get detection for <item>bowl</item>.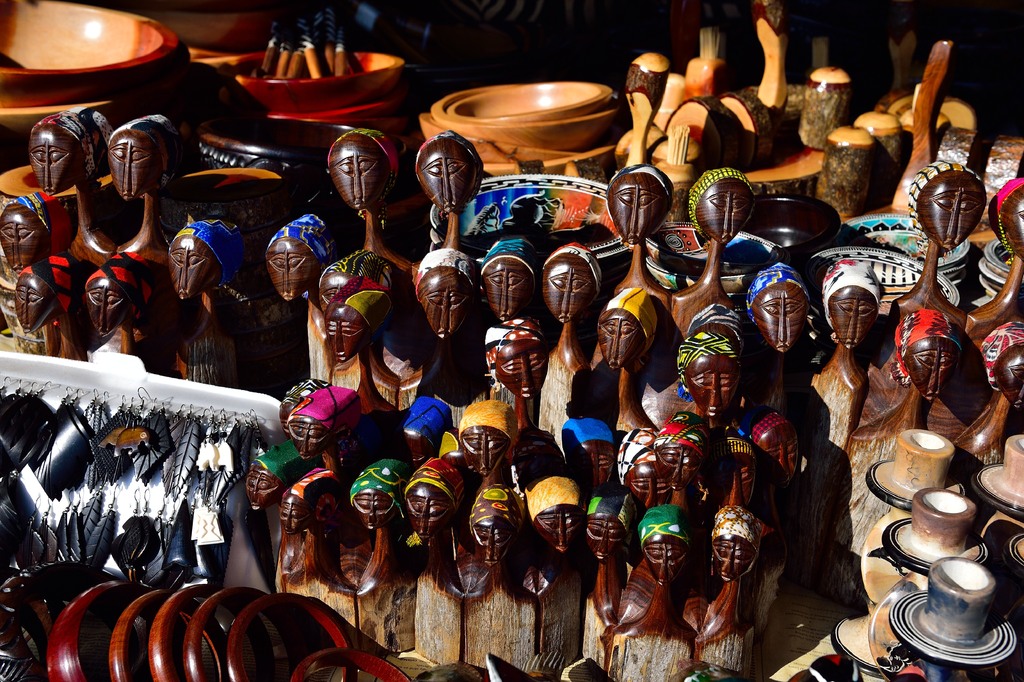
Detection: {"x1": 481, "y1": 143, "x2": 620, "y2": 179}.
